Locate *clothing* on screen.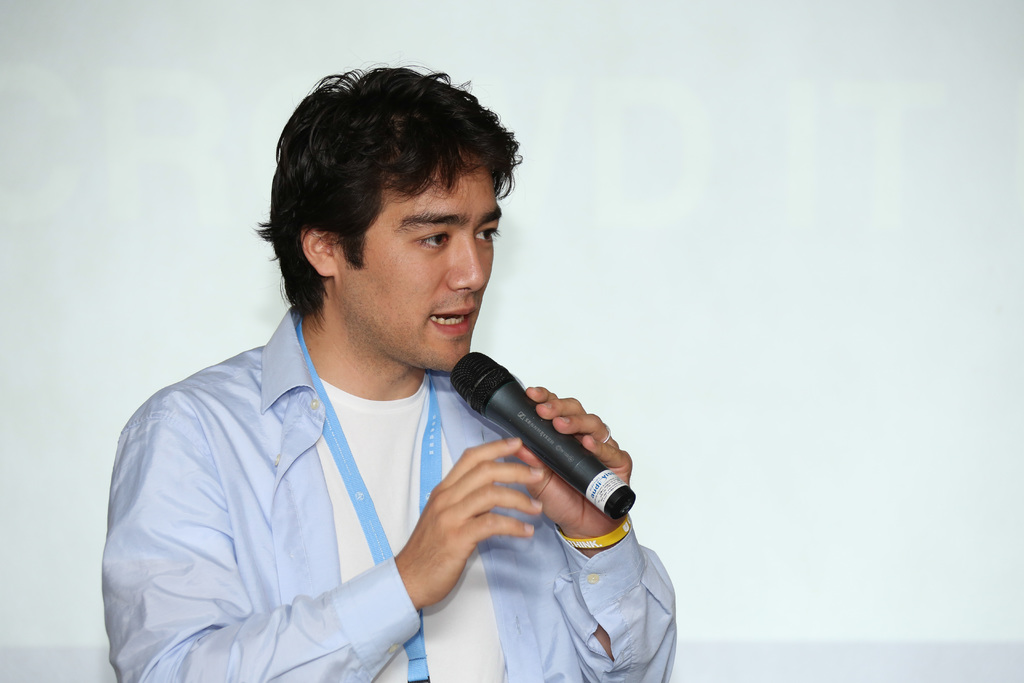
On screen at region(106, 309, 675, 682).
